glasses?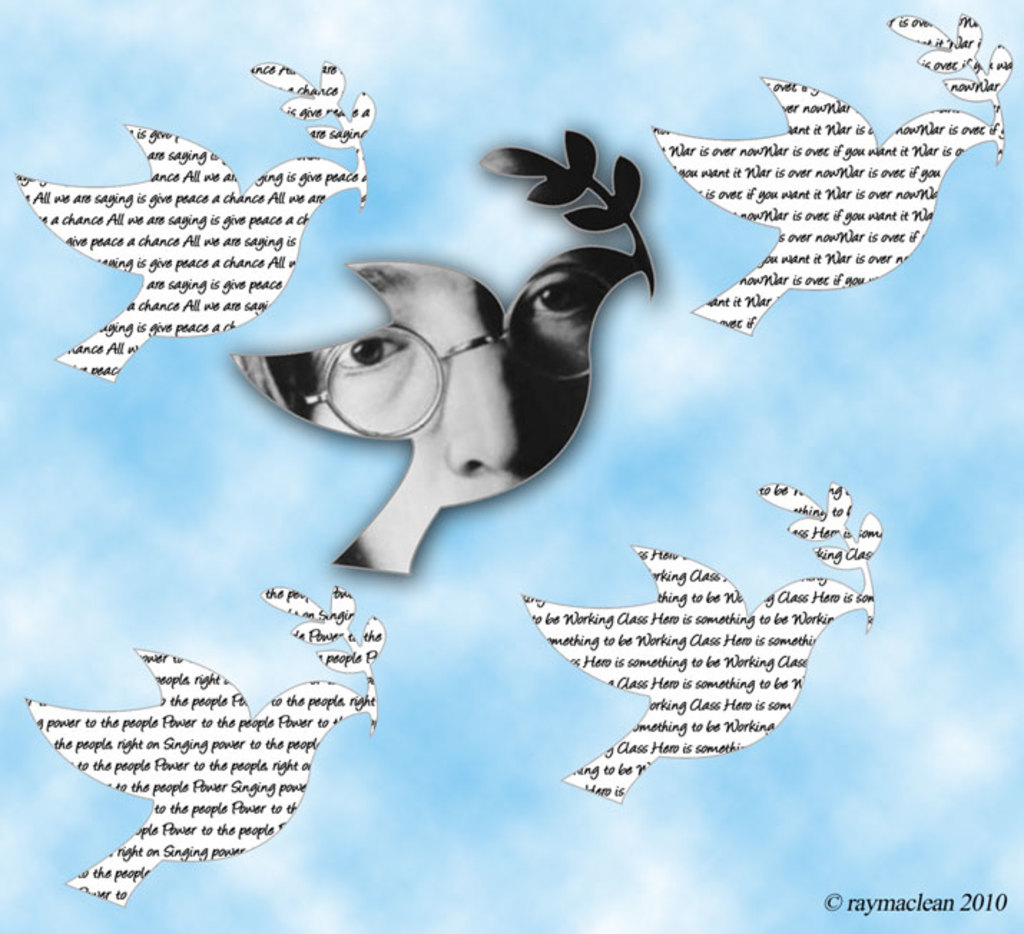
crop(295, 262, 617, 440)
